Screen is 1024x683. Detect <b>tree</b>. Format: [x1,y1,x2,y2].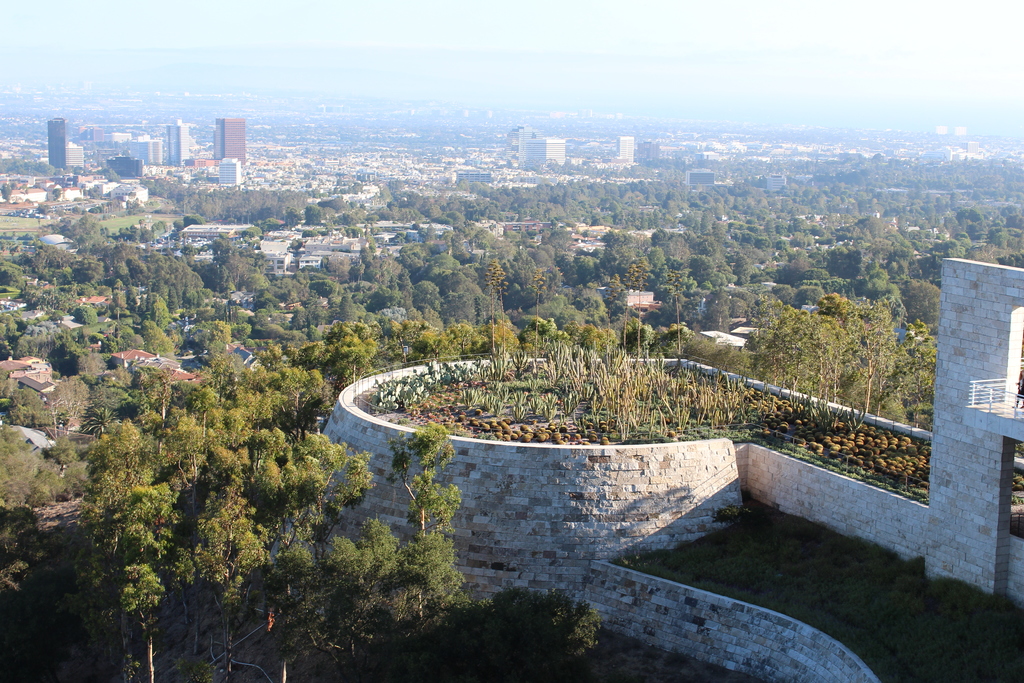
[0,322,44,356].
